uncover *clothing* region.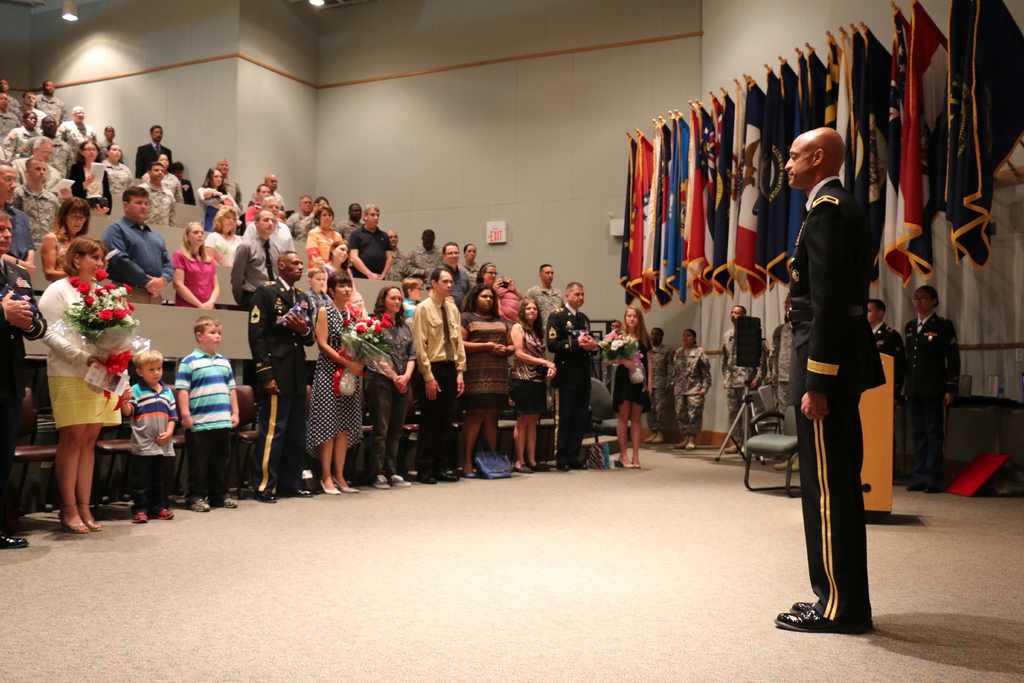
Uncovered: (14, 183, 54, 244).
